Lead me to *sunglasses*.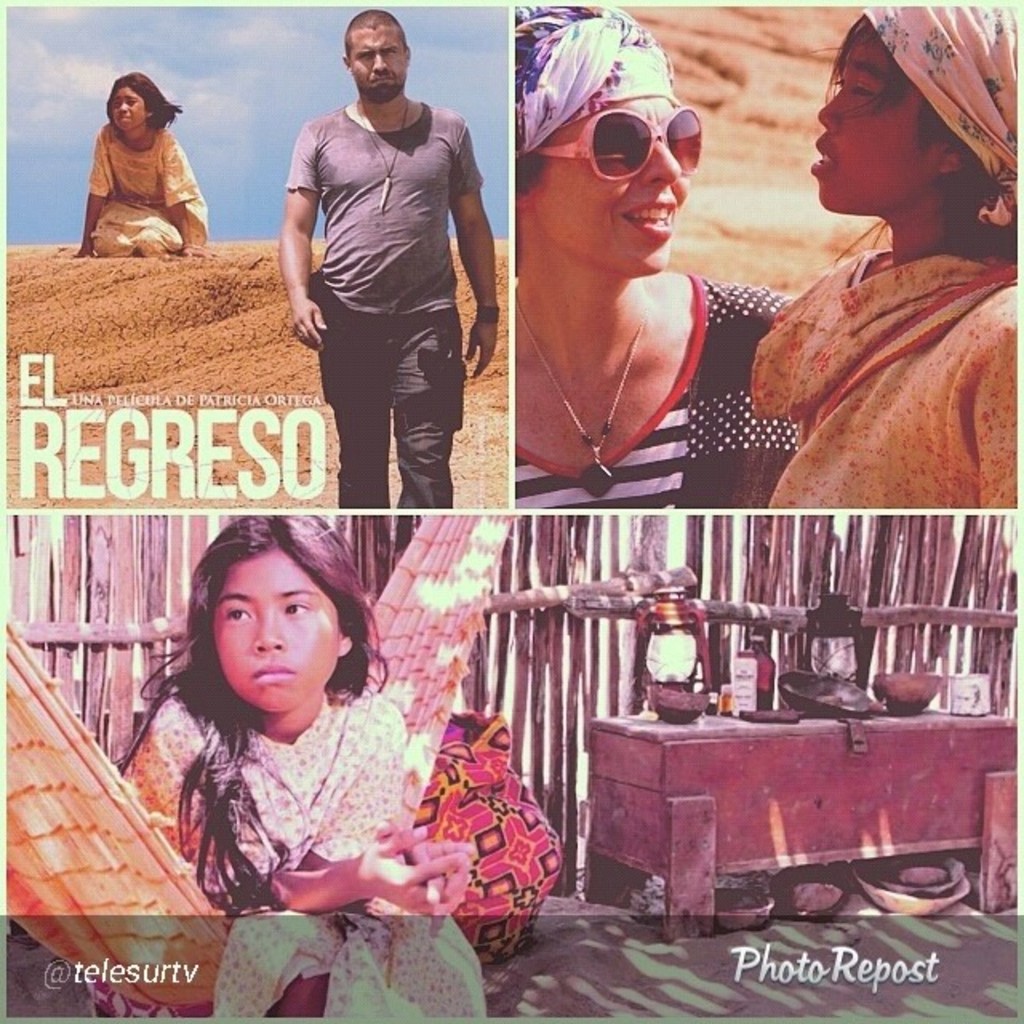
Lead to BBox(530, 107, 707, 178).
